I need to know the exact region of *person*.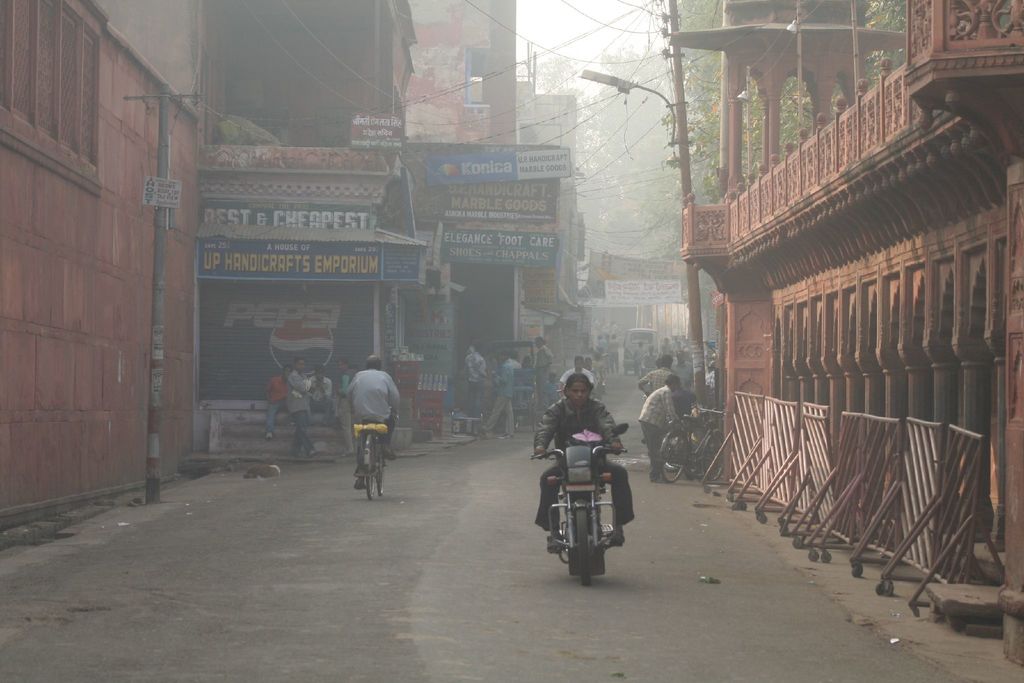
Region: bbox=(284, 356, 317, 457).
